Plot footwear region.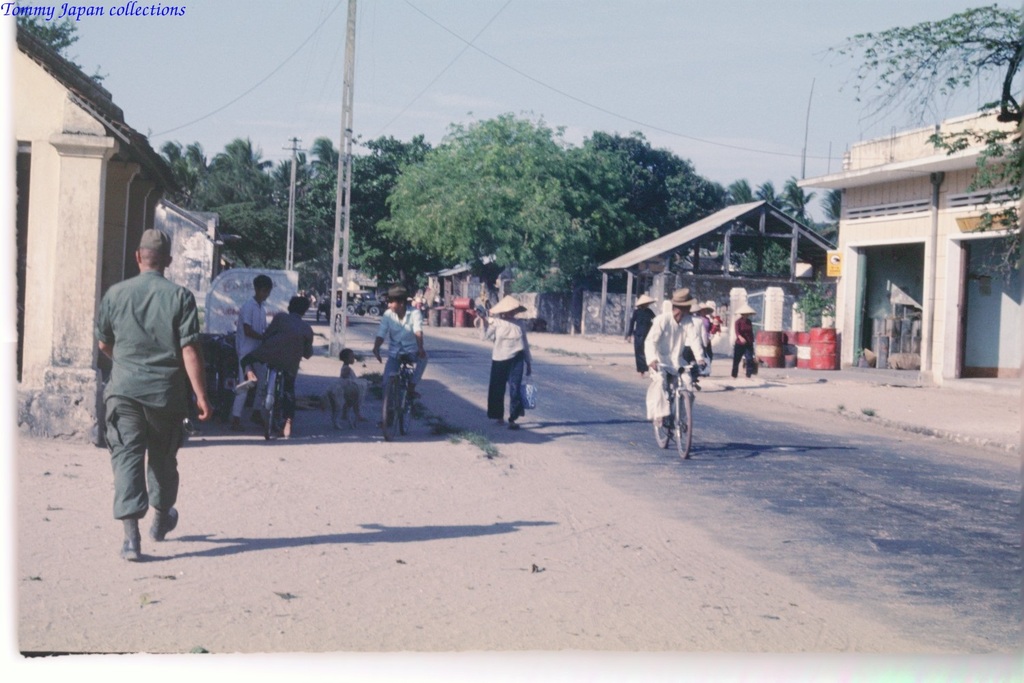
Plotted at {"left": 662, "top": 415, "right": 677, "bottom": 434}.
